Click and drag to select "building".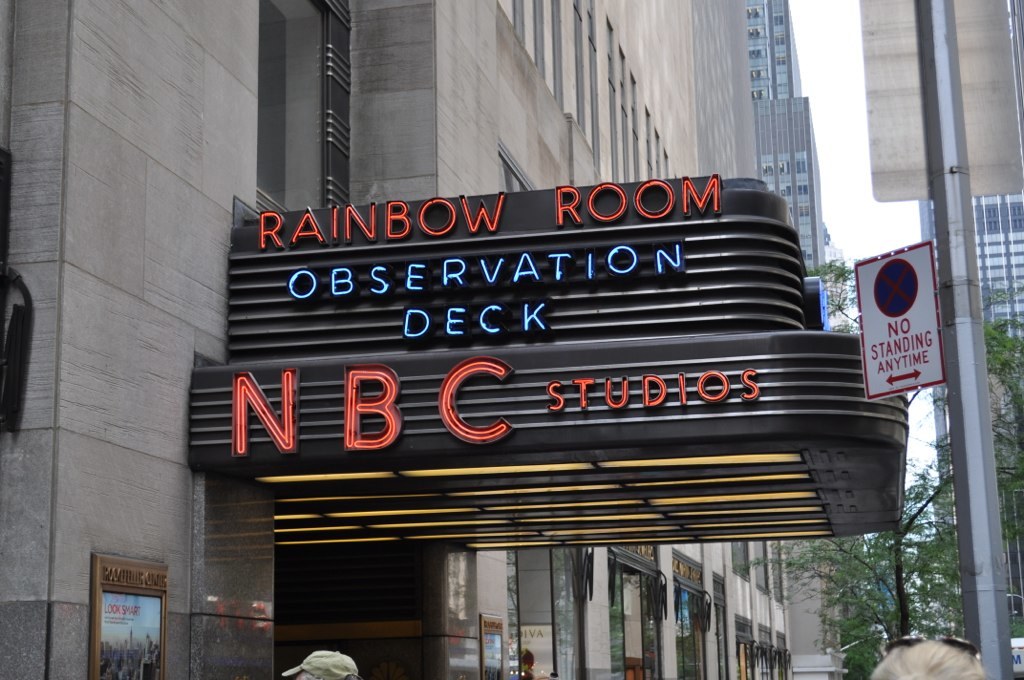
Selection: [918, 191, 1023, 619].
